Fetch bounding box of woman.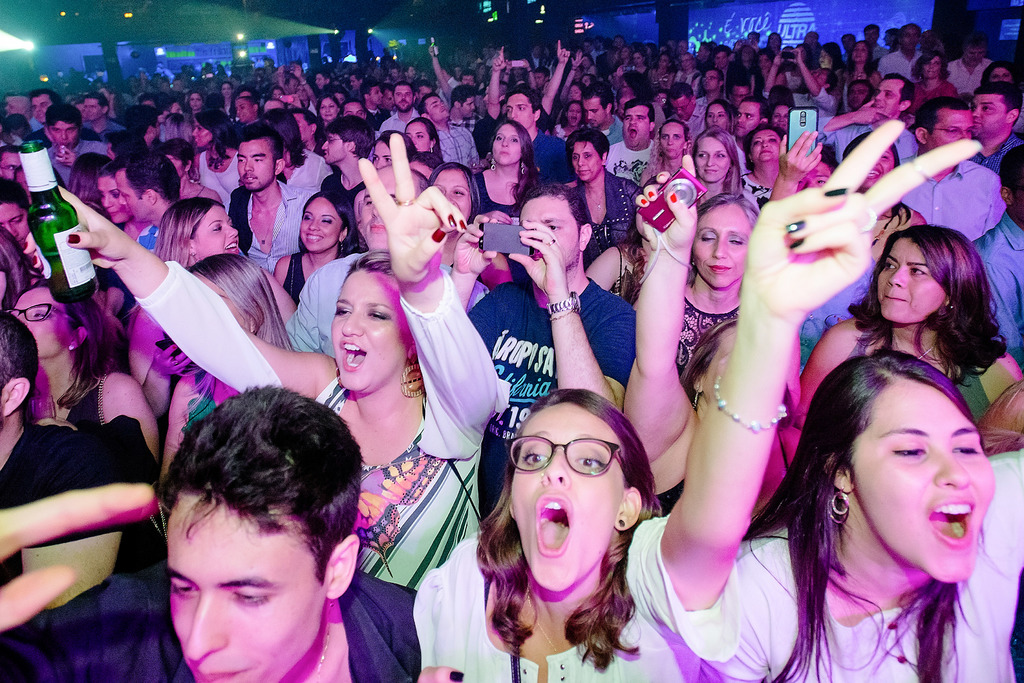
Bbox: Rect(915, 48, 952, 102).
